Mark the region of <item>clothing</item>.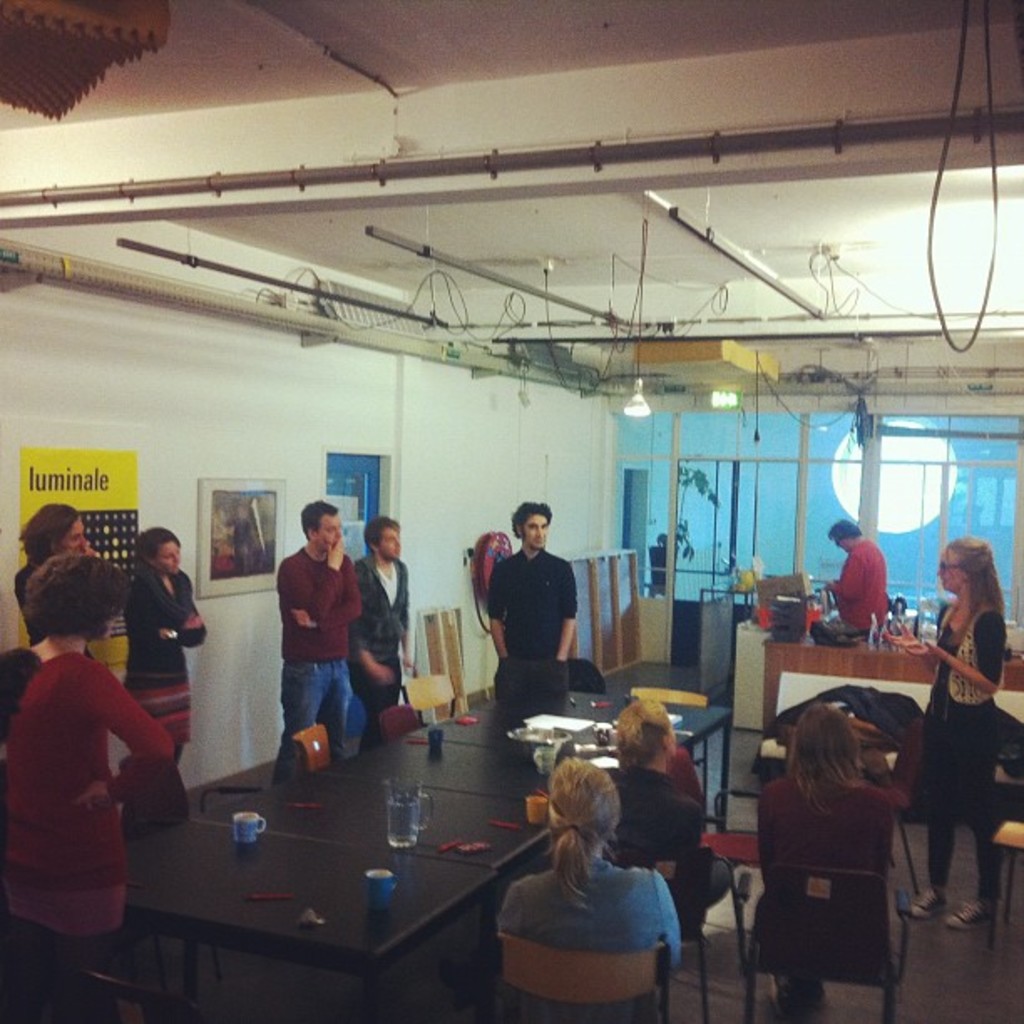
Region: detection(900, 606, 1009, 904).
